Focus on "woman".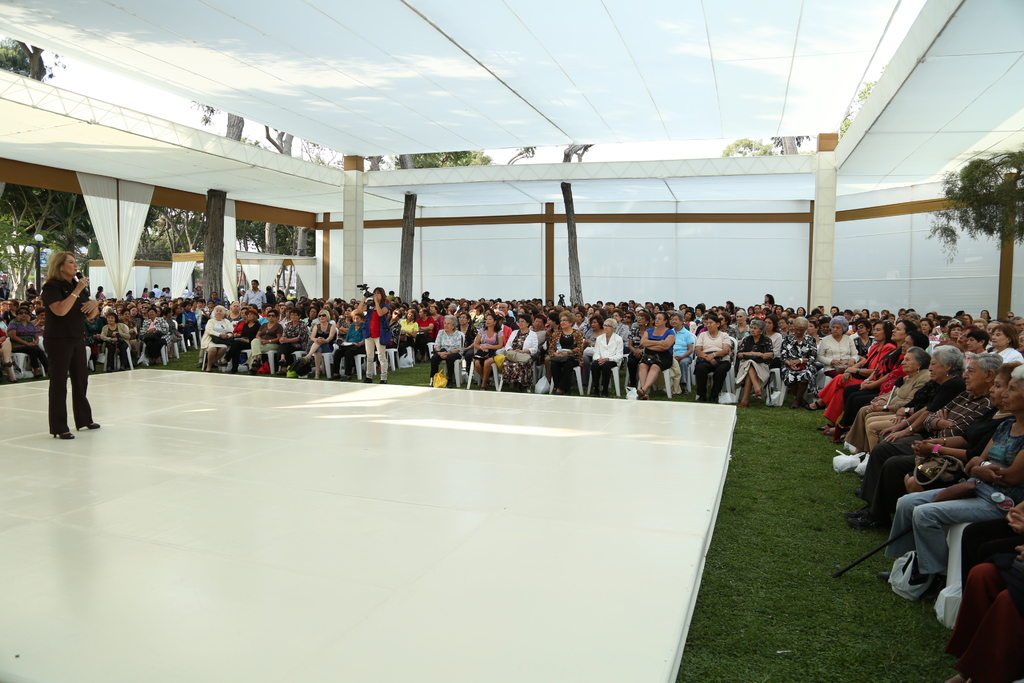
Focused at bbox=(7, 309, 46, 381).
